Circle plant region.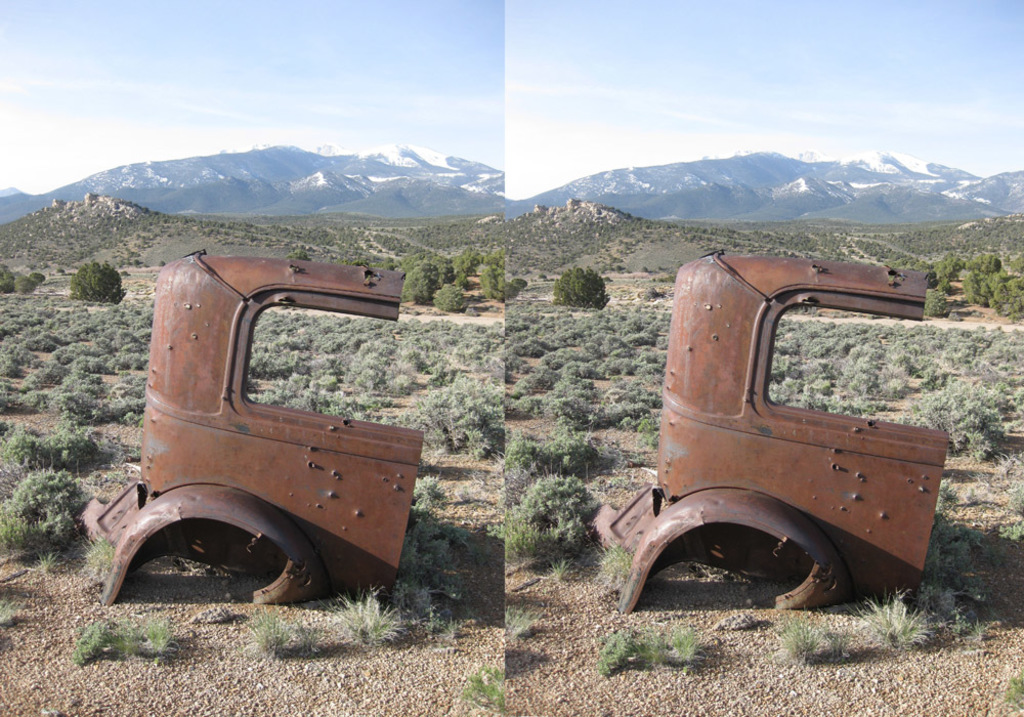
Region: 68,256,125,310.
